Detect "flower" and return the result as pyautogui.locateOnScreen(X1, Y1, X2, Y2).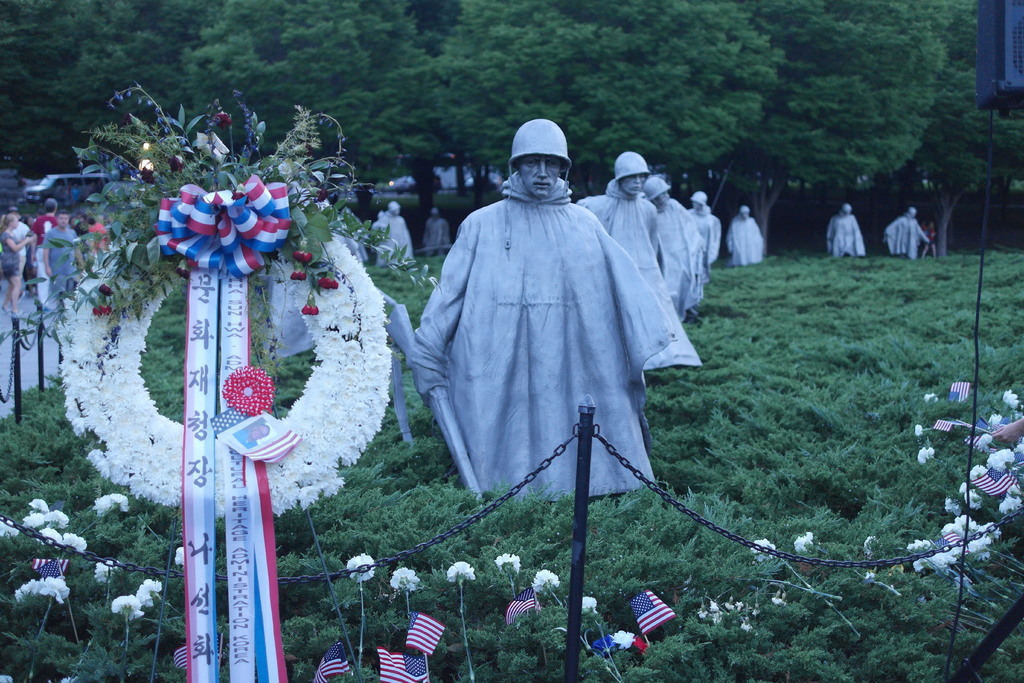
pyautogui.locateOnScreen(27, 500, 45, 509).
